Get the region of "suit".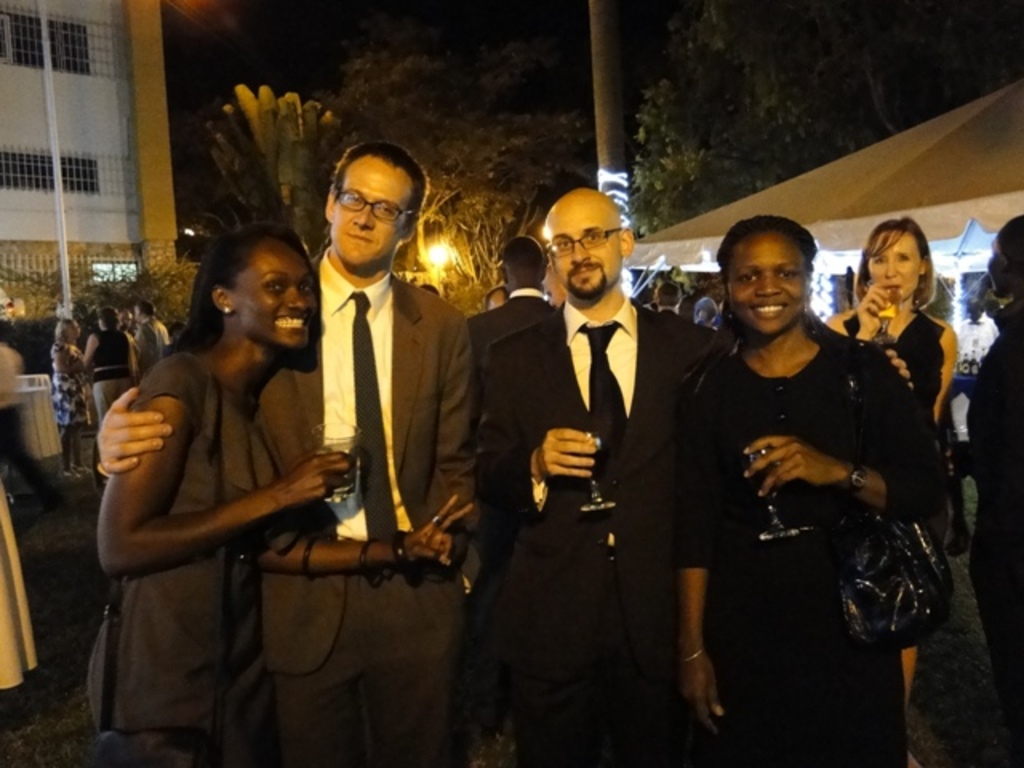
detection(475, 290, 562, 352).
